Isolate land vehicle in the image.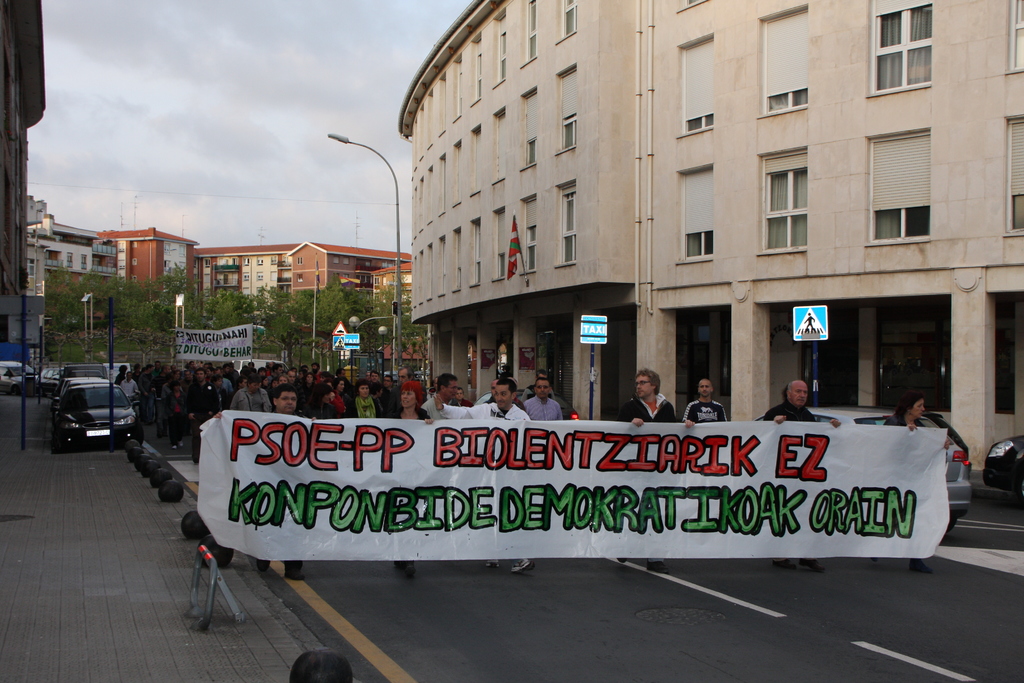
Isolated region: x1=468, y1=391, x2=578, y2=421.
